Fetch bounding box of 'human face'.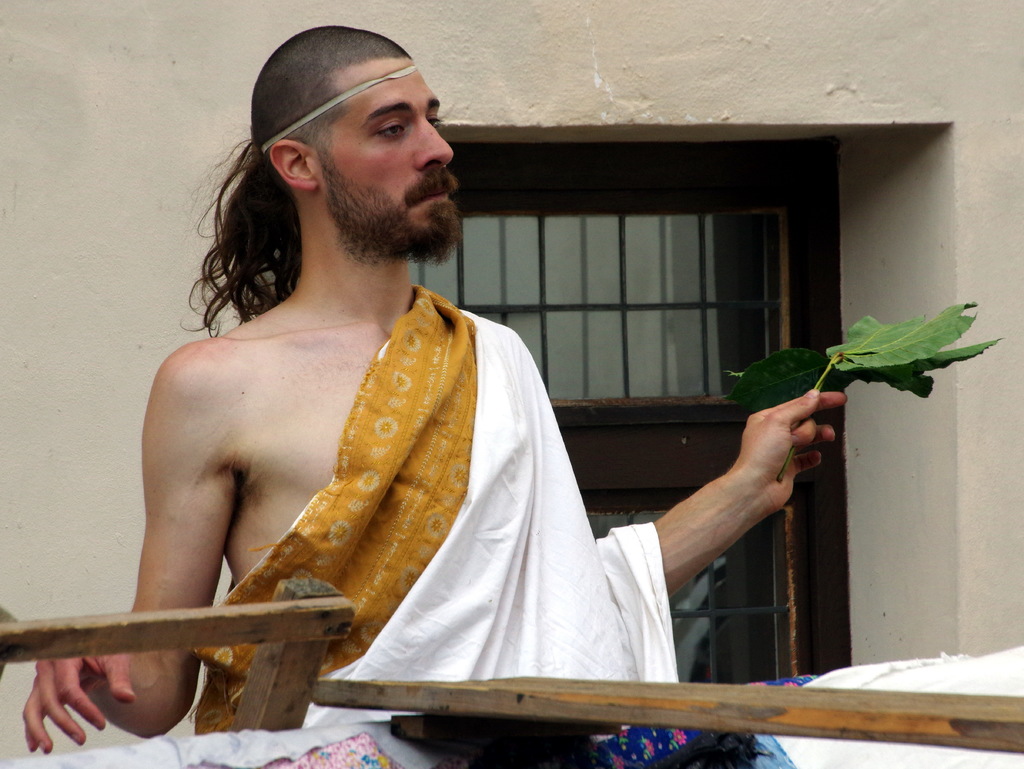
Bbox: [x1=318, y1=49, x2=467, y2=266].
